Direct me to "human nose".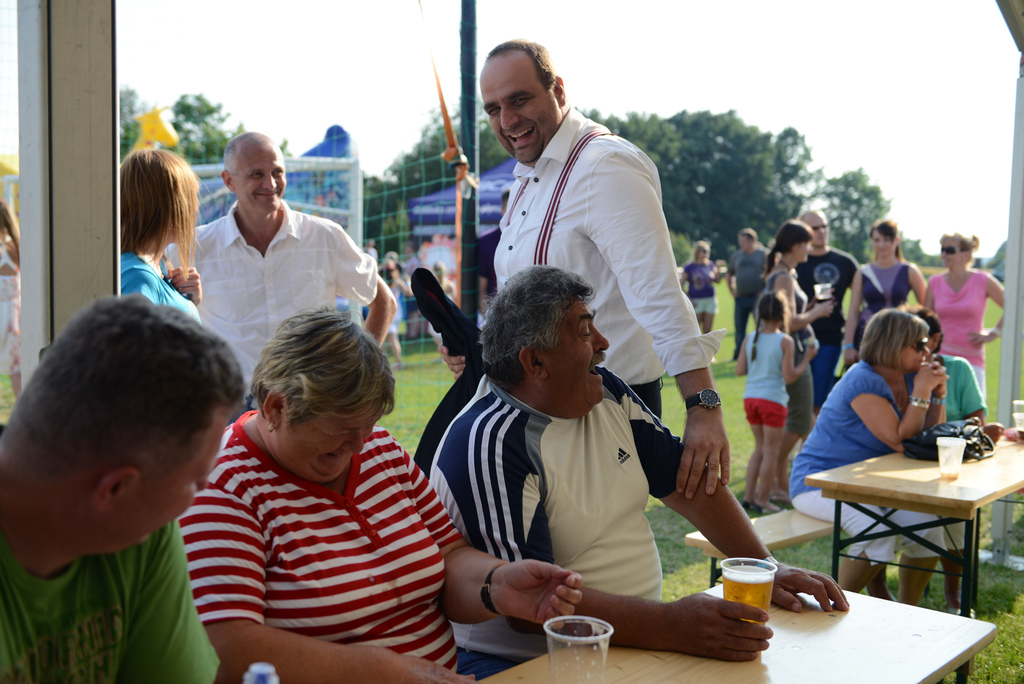
Direction: (500, 110, 520, 131).
